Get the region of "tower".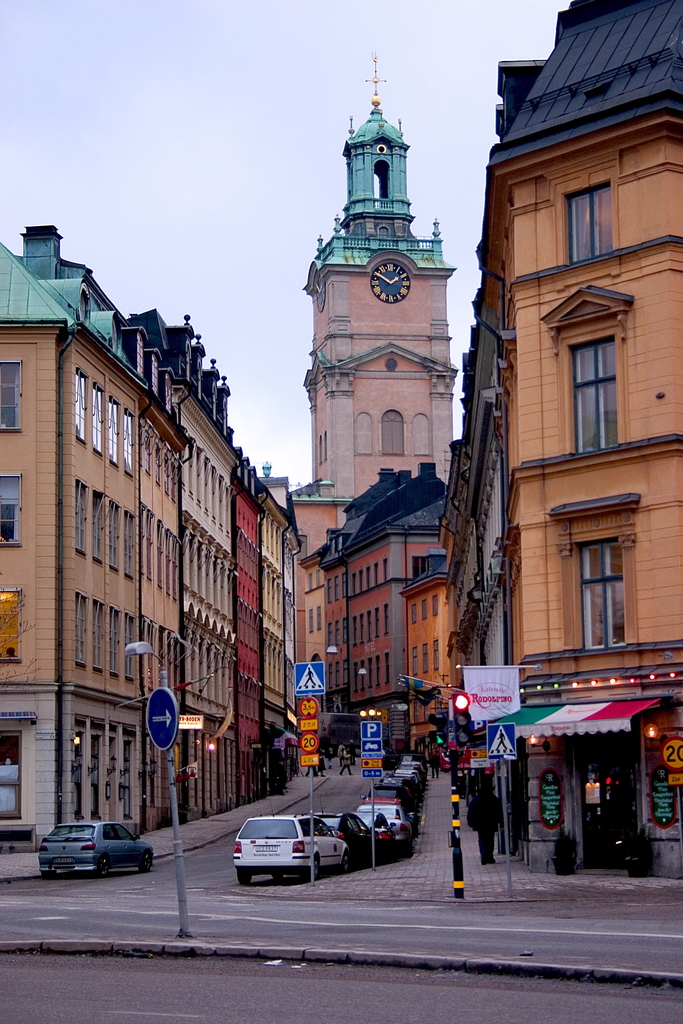
box=[286, 51, 457, 552].
